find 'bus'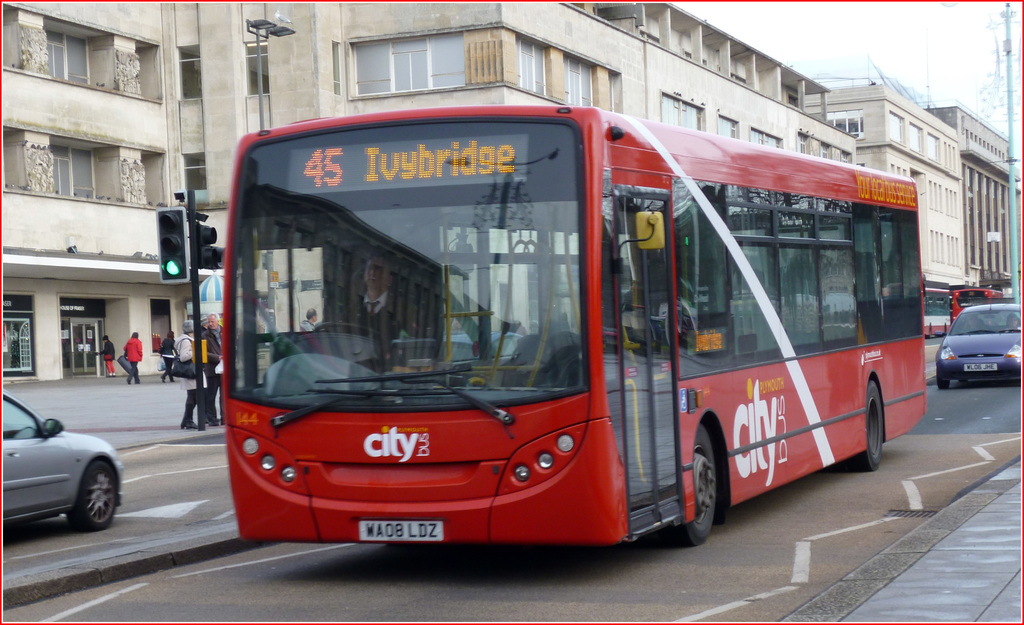
[left=921, top=282, right=952, bottom=333]
